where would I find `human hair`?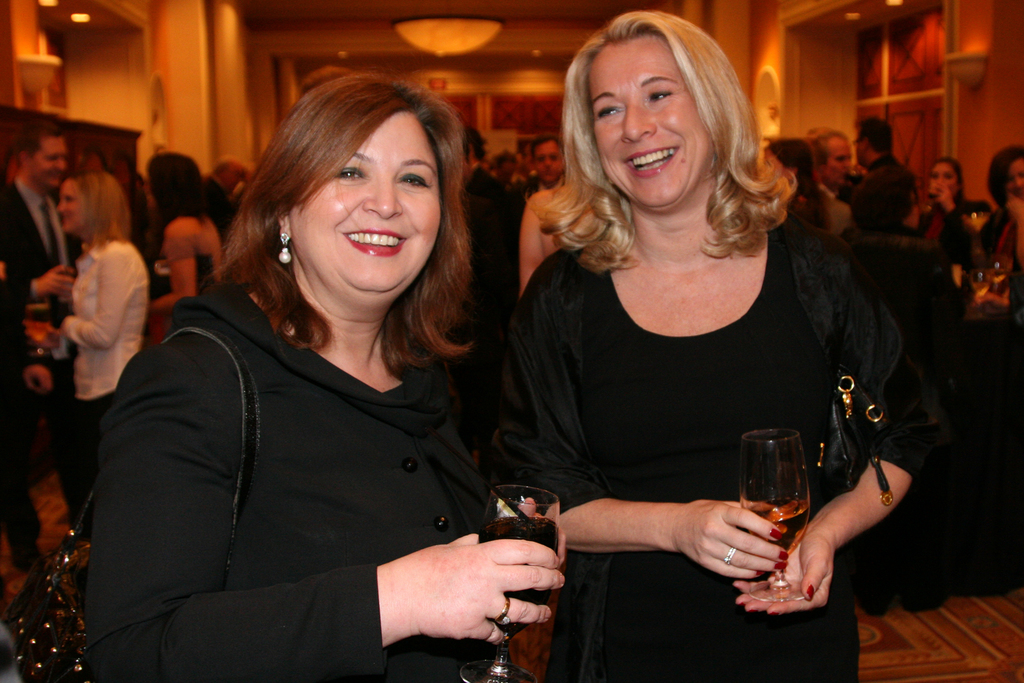
At detection(518, 5, 797, 281).
